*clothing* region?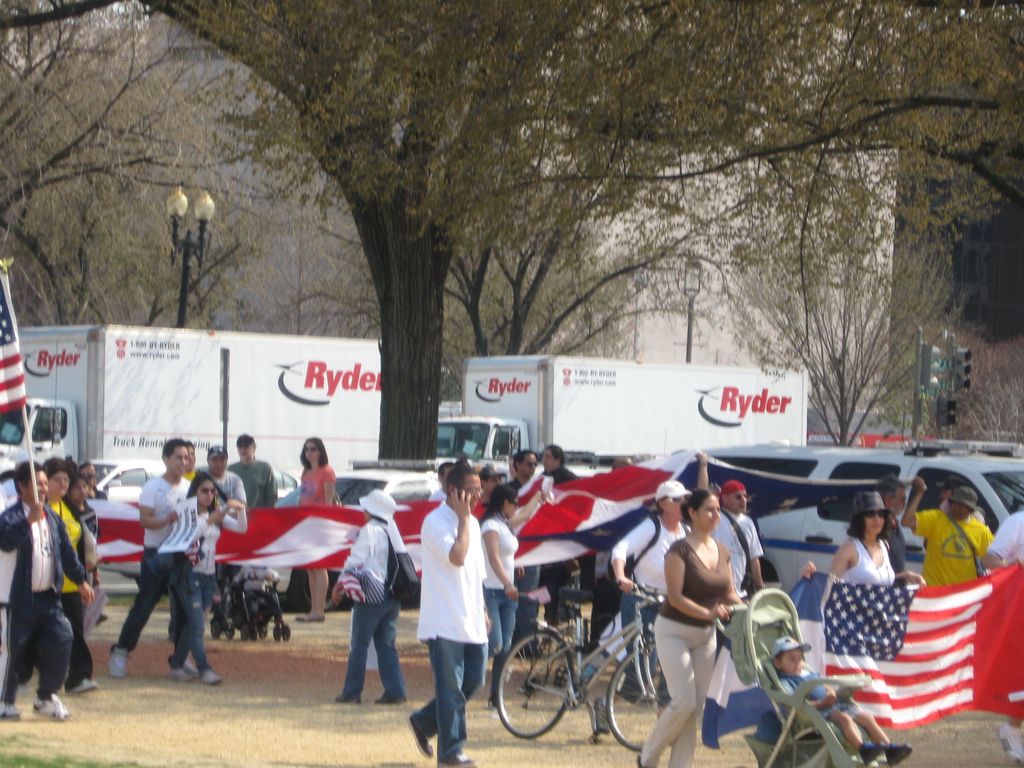
rect(47, 488, 87, 699)
